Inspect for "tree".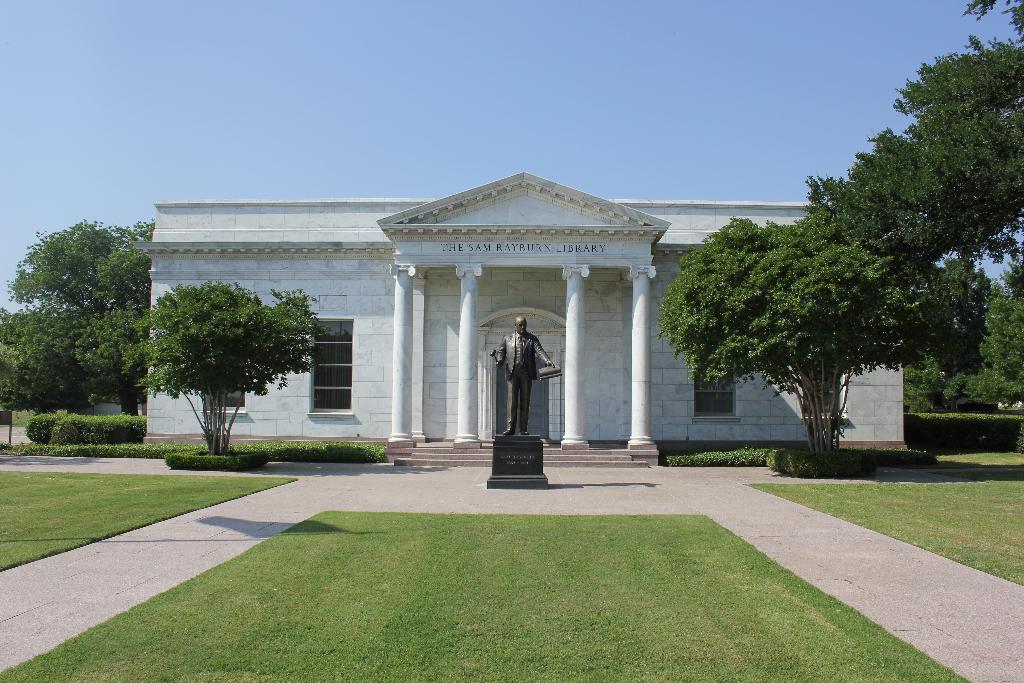
Inspection: pyautogui.locateOnScreen(16, 197, 156, 452).
